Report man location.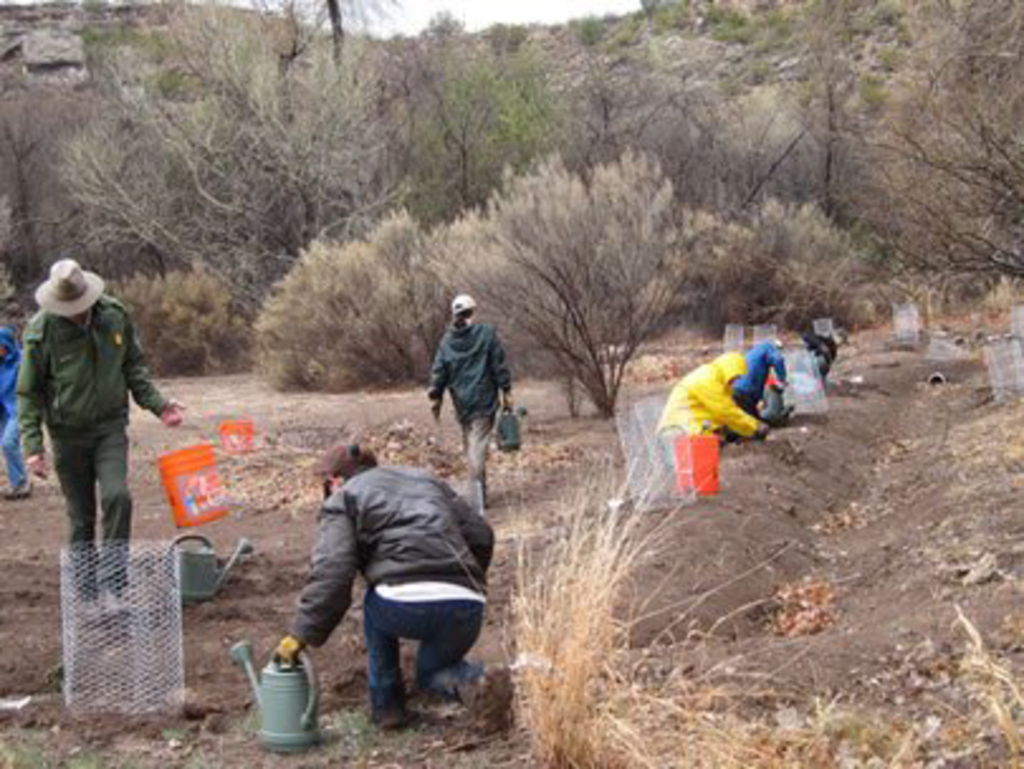
Report: rect(13, 255, 192, 630).
